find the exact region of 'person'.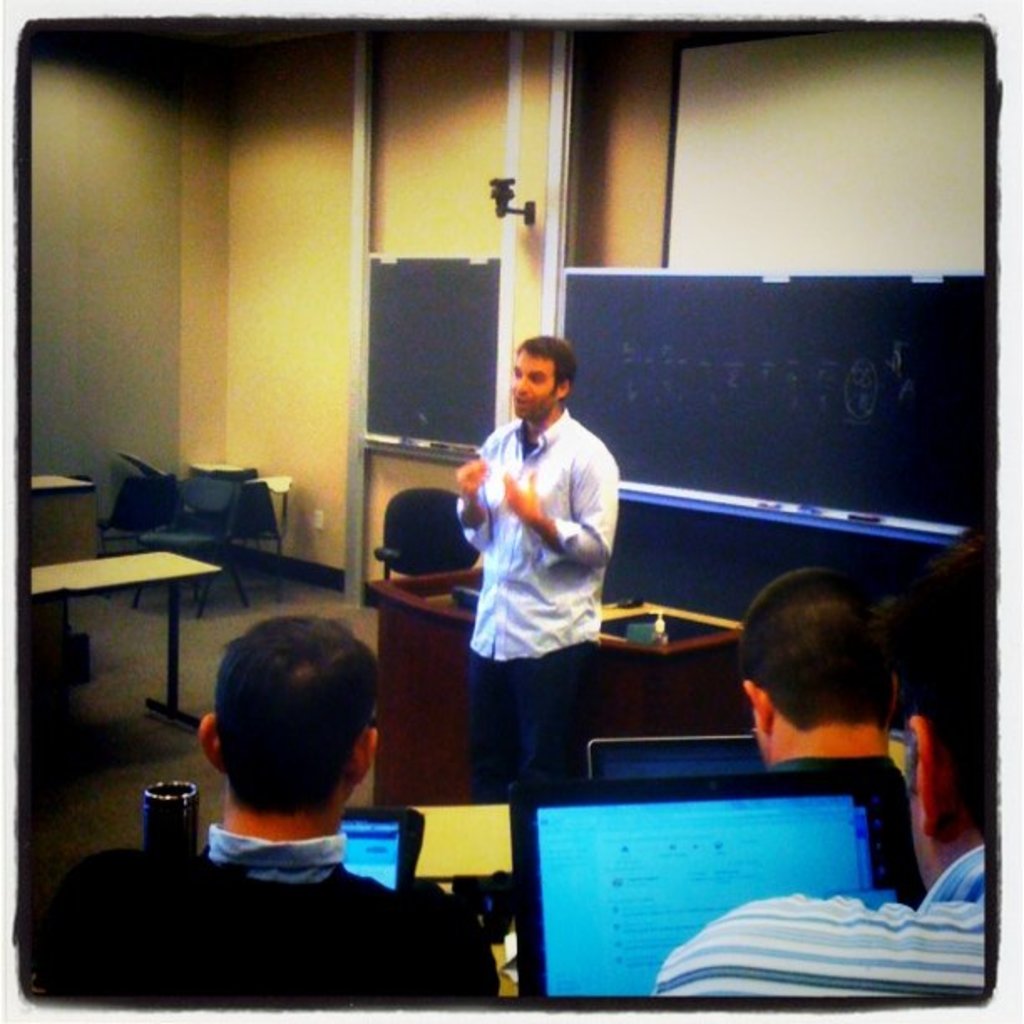
Exact region: [x1=653, y1=527, x2=987, y2=997].
